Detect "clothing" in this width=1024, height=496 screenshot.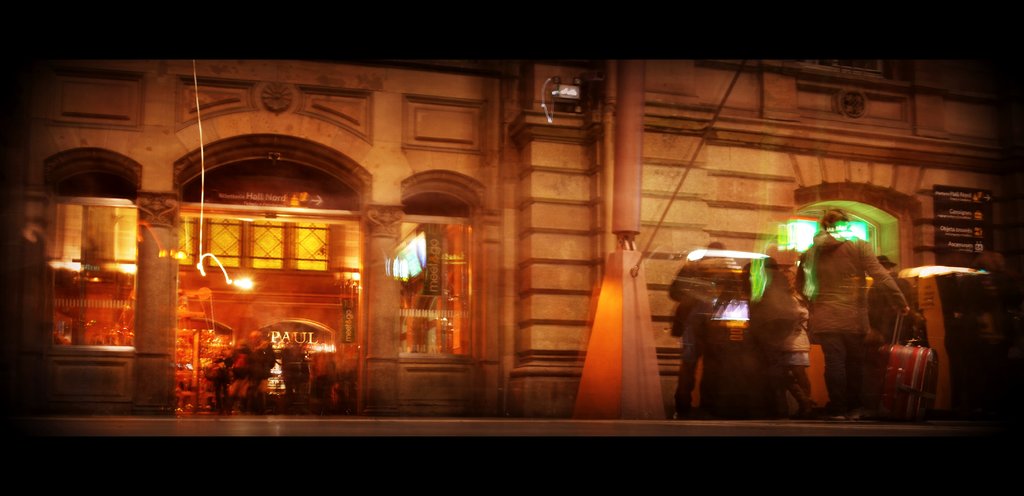
Detection: bbox=(753, 278, 810, 428).
